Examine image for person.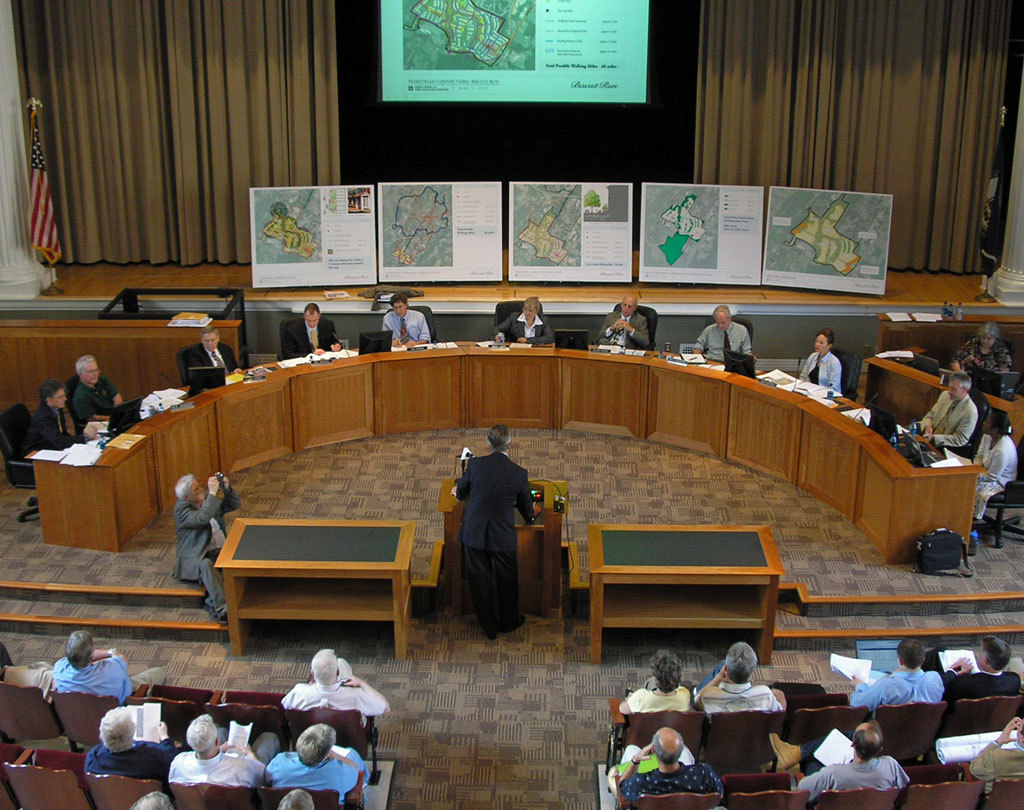
Examination result: detection(594, 295, 651, 349).
